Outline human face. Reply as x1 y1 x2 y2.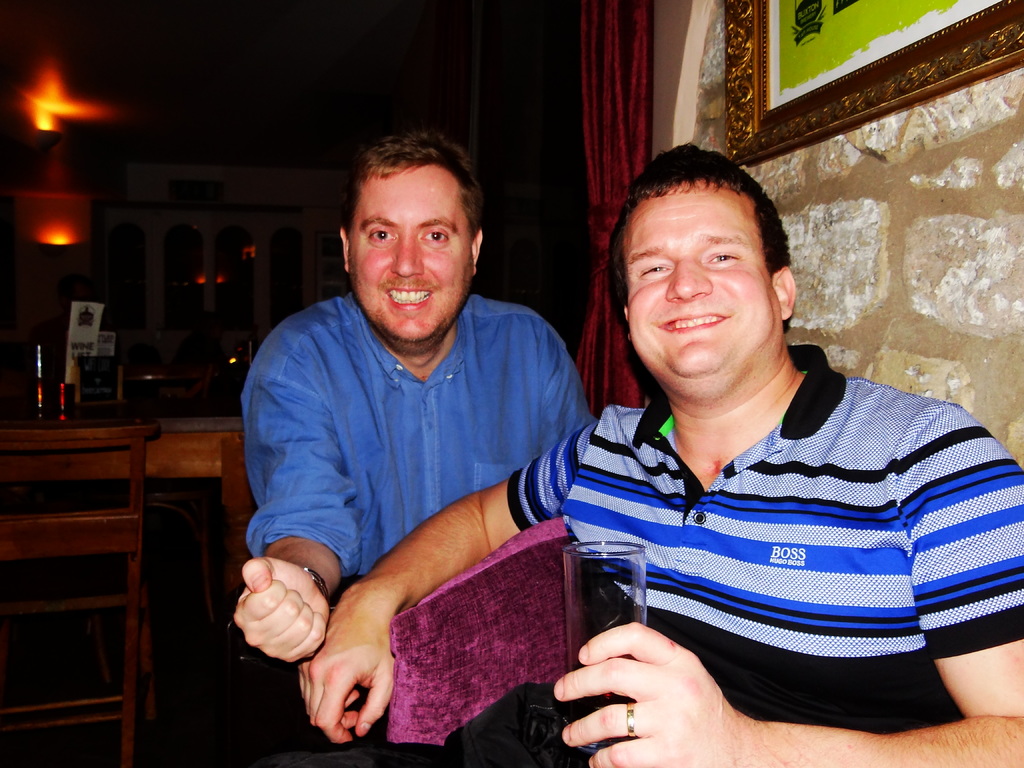
351 166 473 348.
